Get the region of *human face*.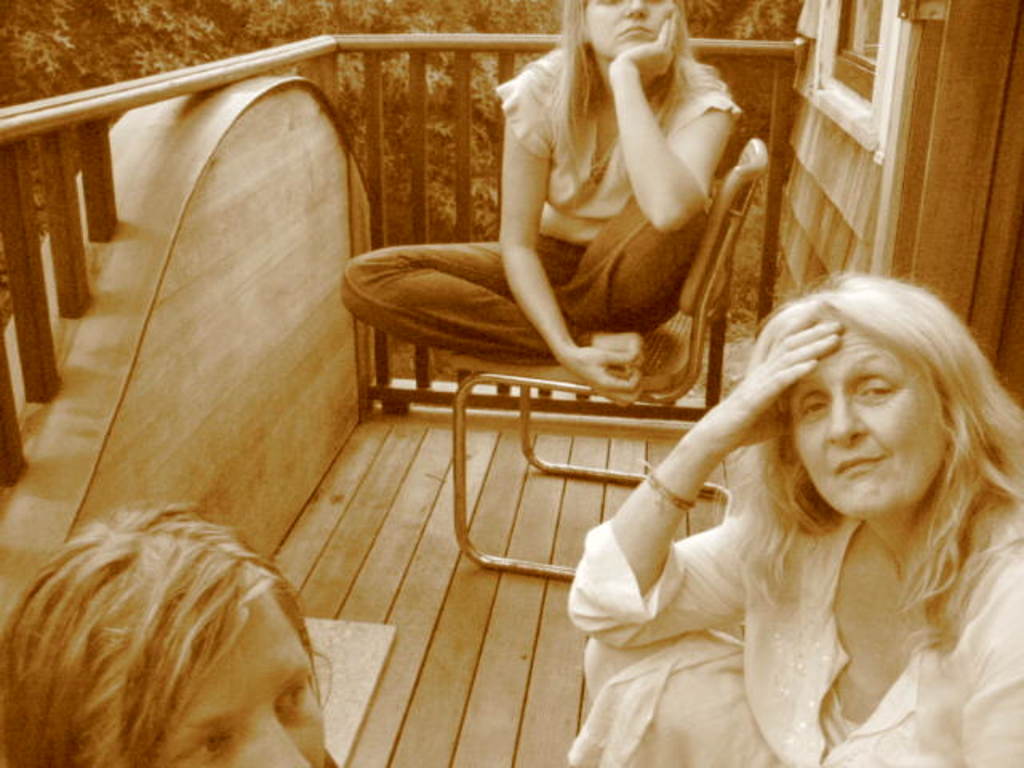
locate(160, 590, 323, 766).
